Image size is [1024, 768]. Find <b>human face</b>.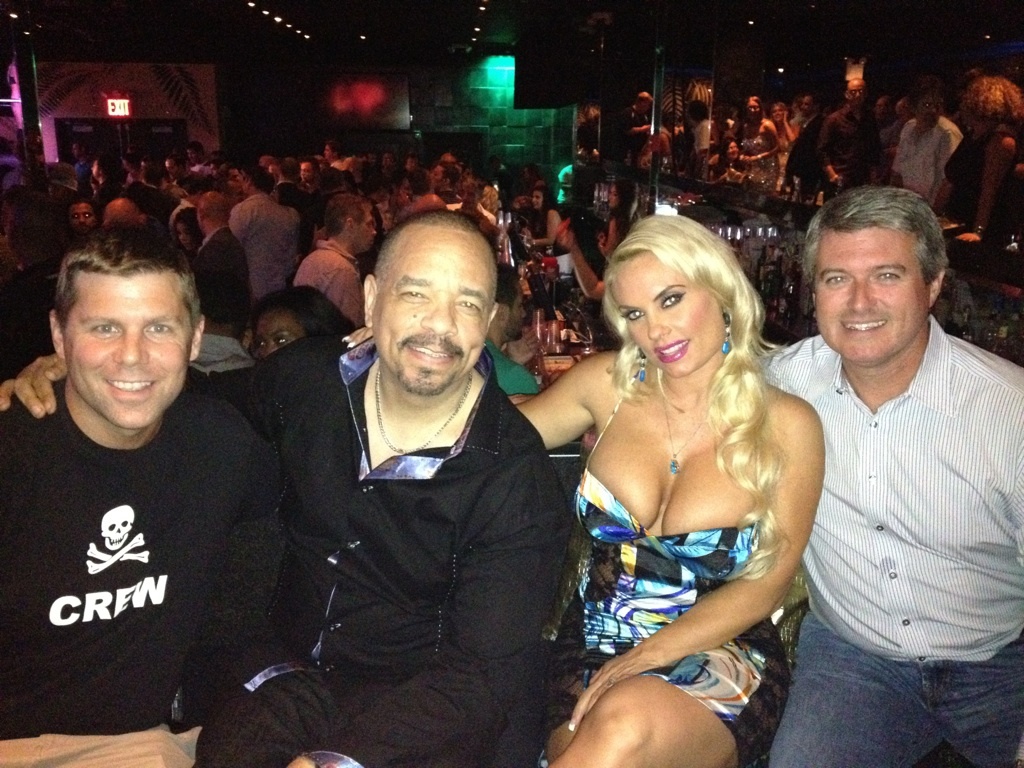
select_region(74, 209, 91, 225).
